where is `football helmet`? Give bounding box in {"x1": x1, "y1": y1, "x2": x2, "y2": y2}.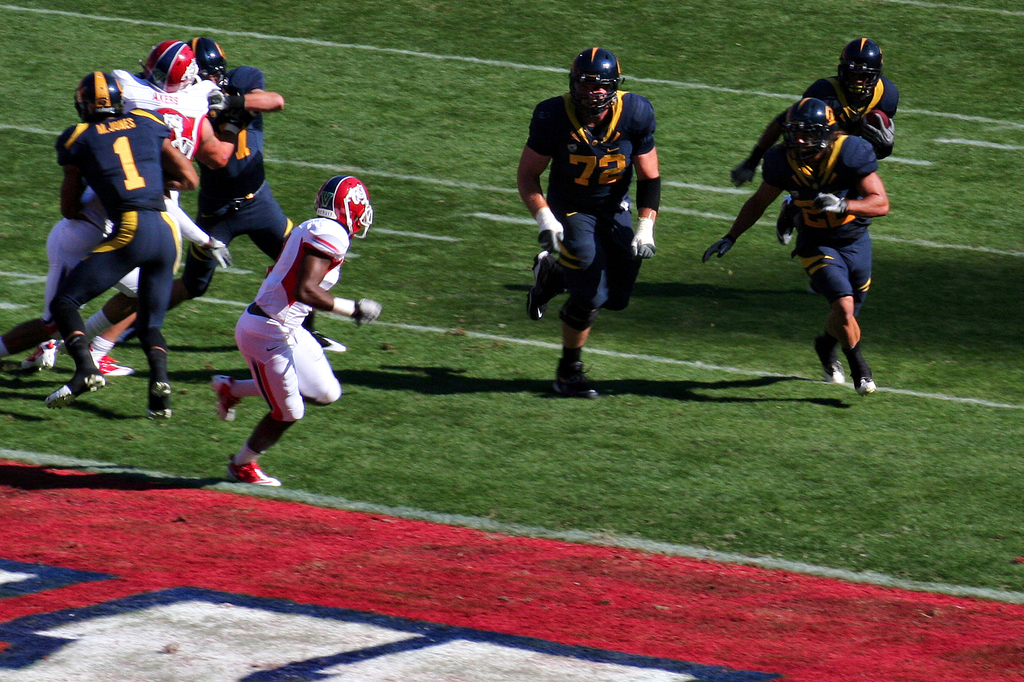
{"x1": 141, "y1": 38, "x2": 195, "y2": 94}.
